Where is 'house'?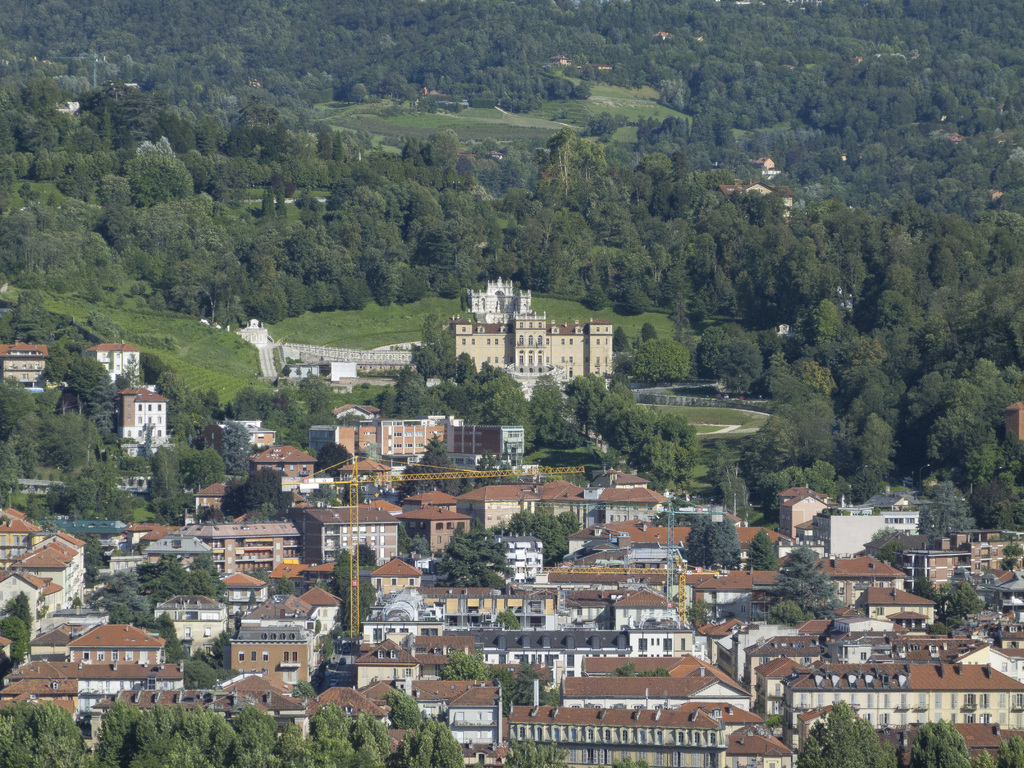
select_region(0, 338, 50, 396).
